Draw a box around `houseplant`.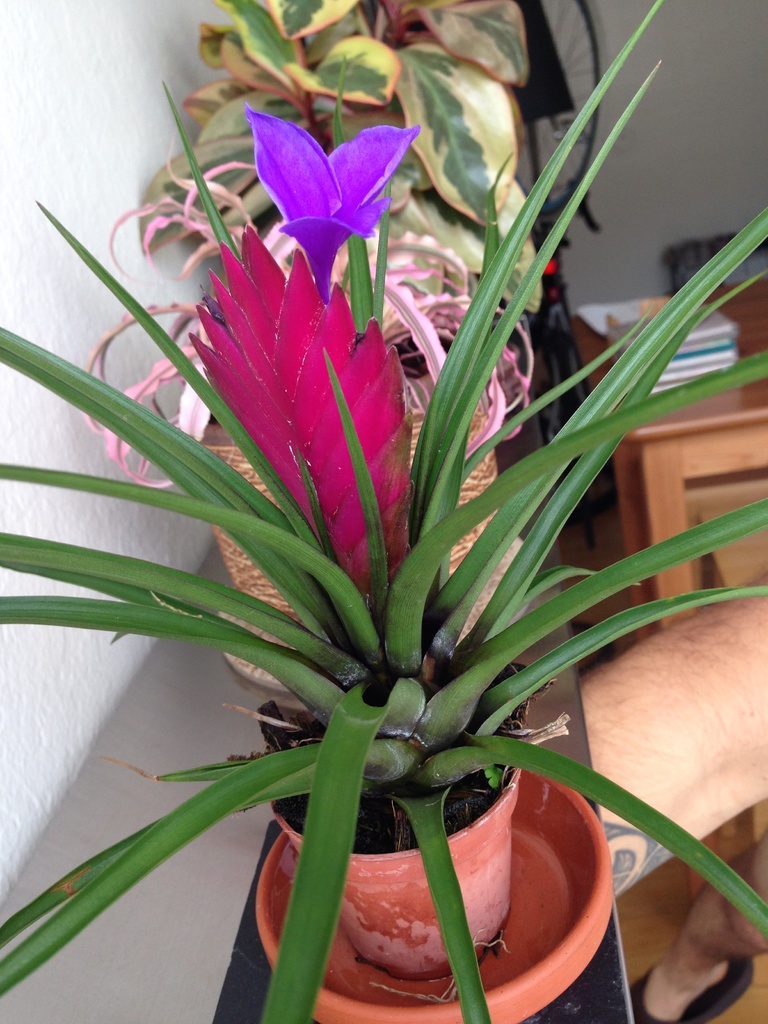
Rect(77, 103, 535, 623).
